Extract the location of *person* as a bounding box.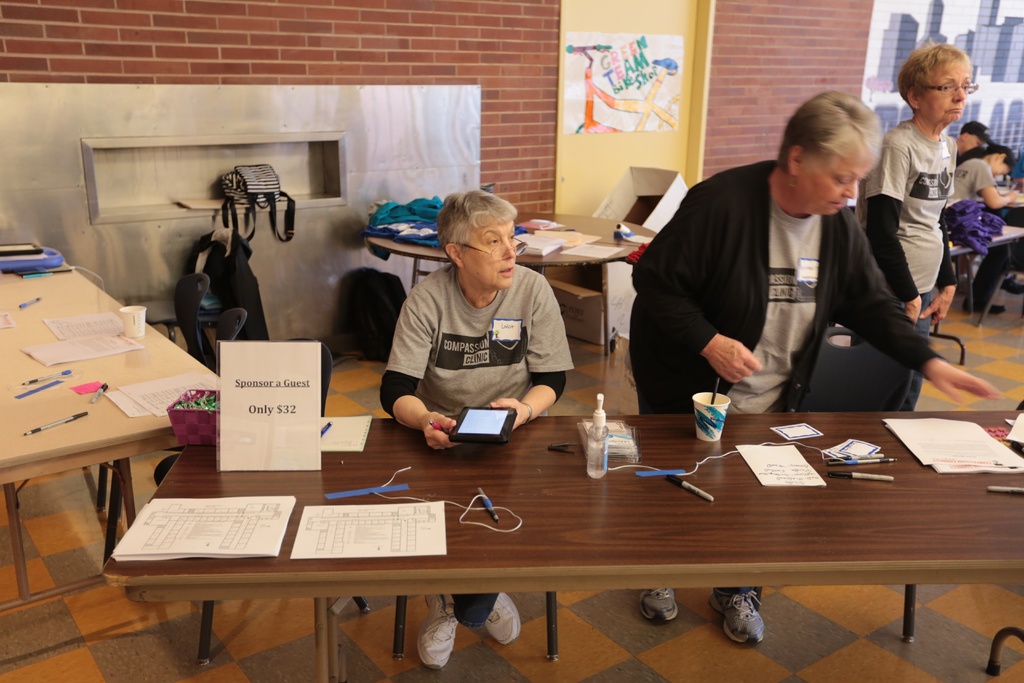
bbox(629, 89, 1005, 654).
